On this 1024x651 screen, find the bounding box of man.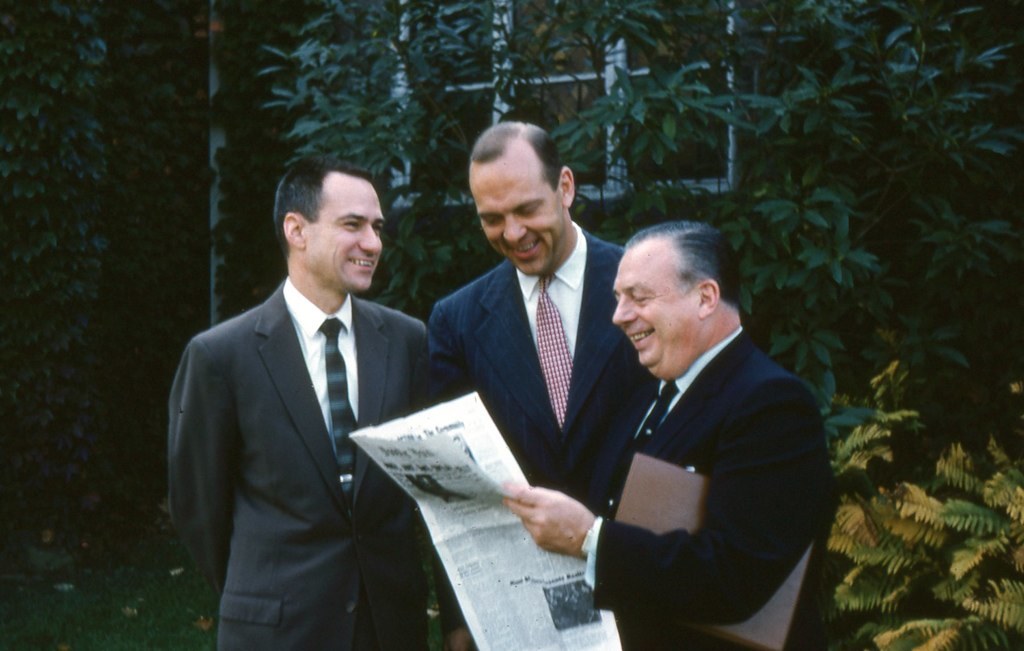
Bounding box: 166/153/429/650.
